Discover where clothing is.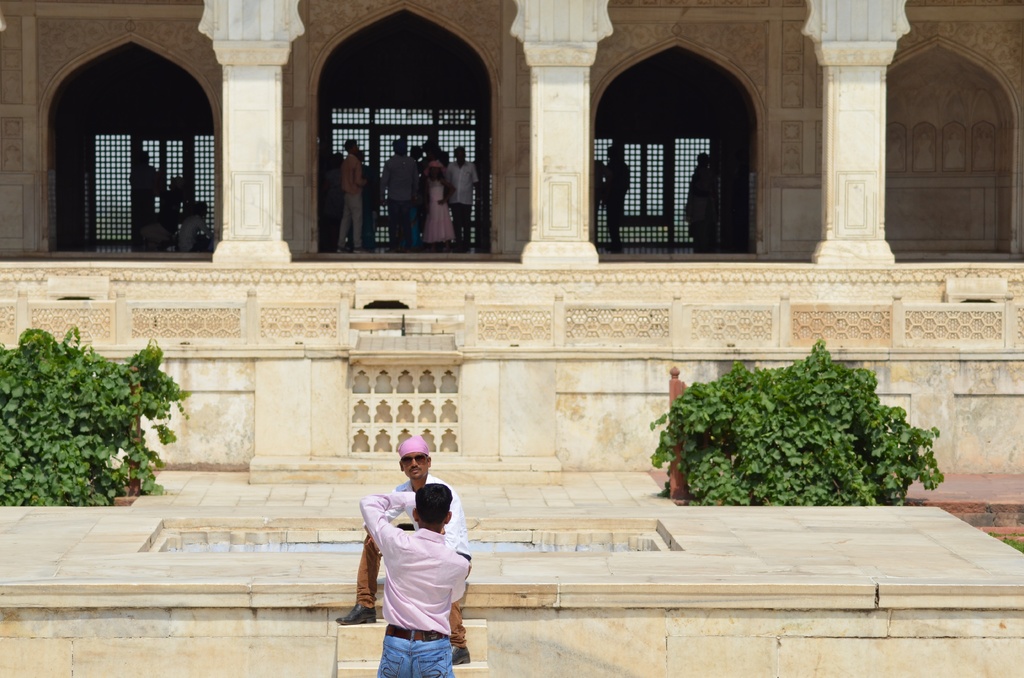
Discovered at left=176, top=213, right=214, bottom=252.
